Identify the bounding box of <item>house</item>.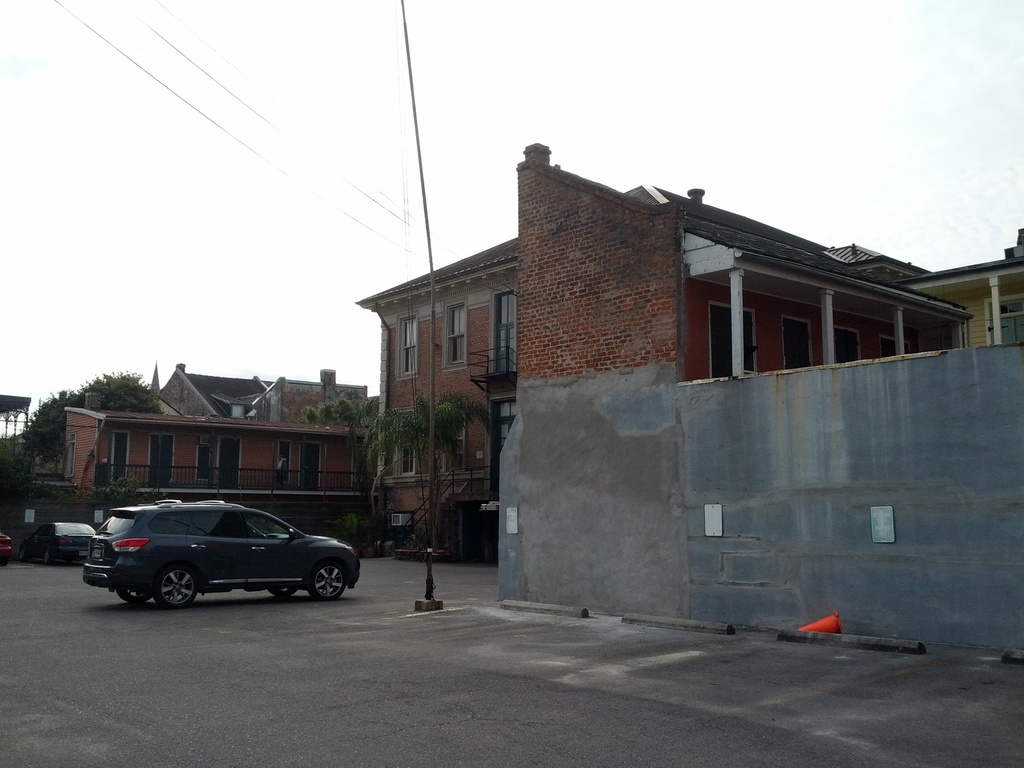
x1=58 y1=381 x2=250 y2=538.
